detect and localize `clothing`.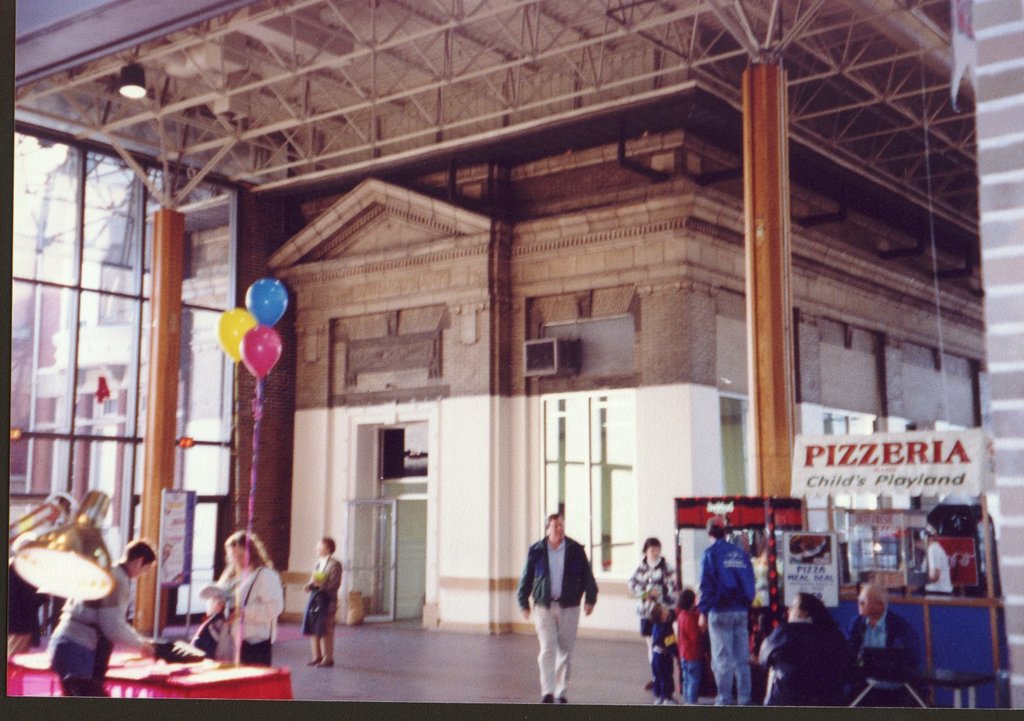
Localized at l=311, t=552, r=342, b=659.
